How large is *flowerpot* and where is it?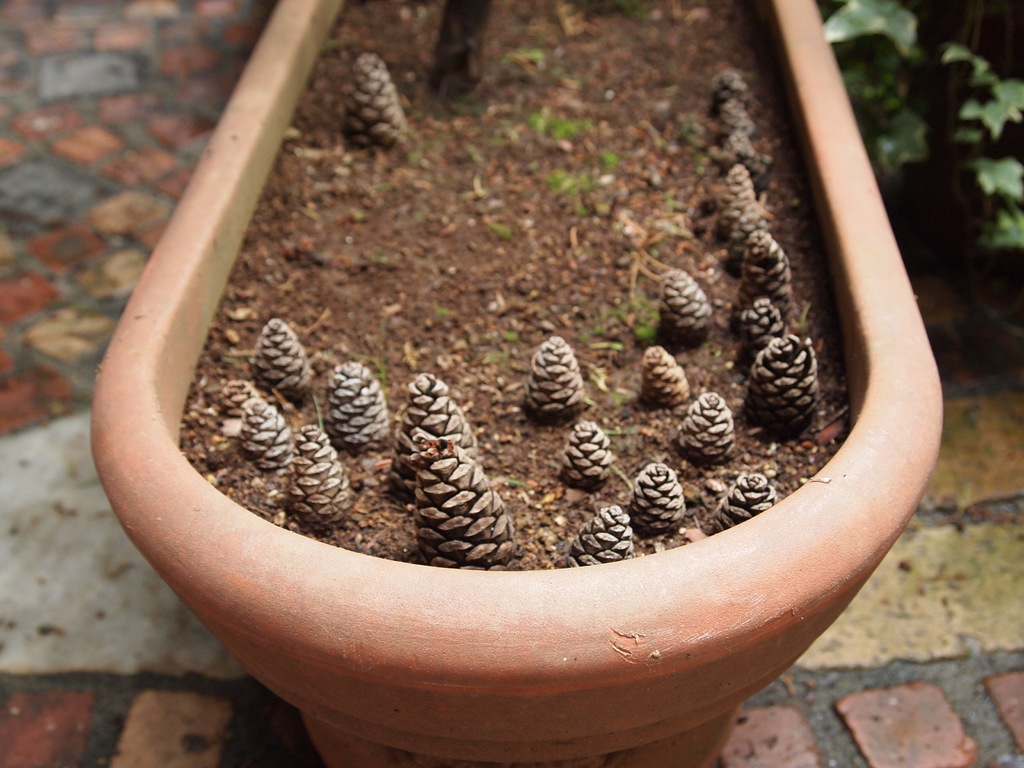
Bounding box: box=[88, 0, 945, 767].
